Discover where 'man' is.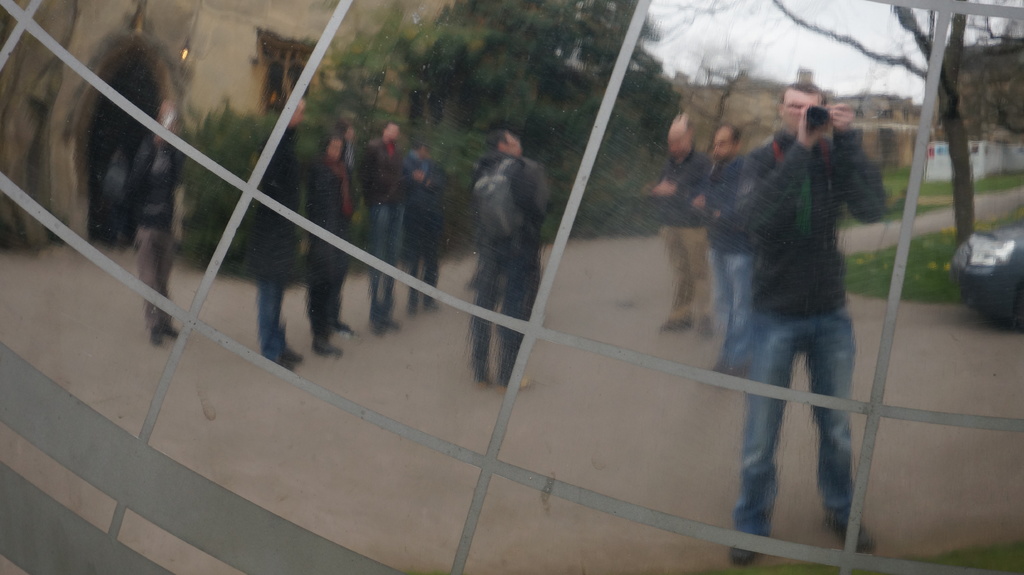
Discovered at 675 70 904 542.
